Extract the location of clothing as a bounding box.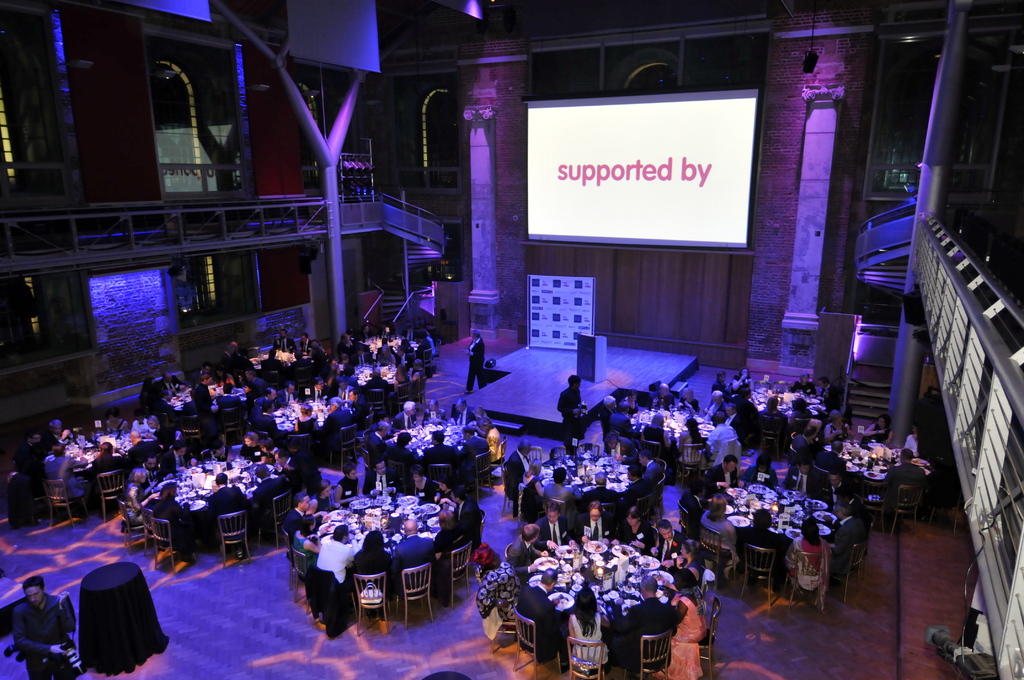
crop(334, 476, 358, 502).
